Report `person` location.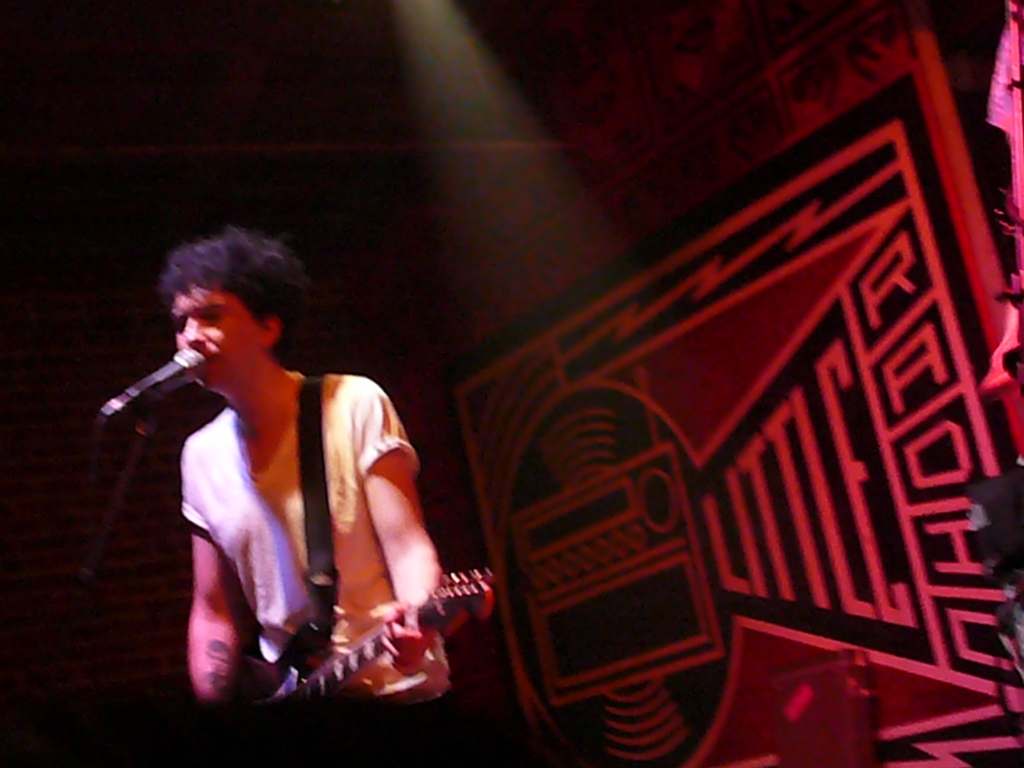
Report: box(154, 220, 495, 706).
